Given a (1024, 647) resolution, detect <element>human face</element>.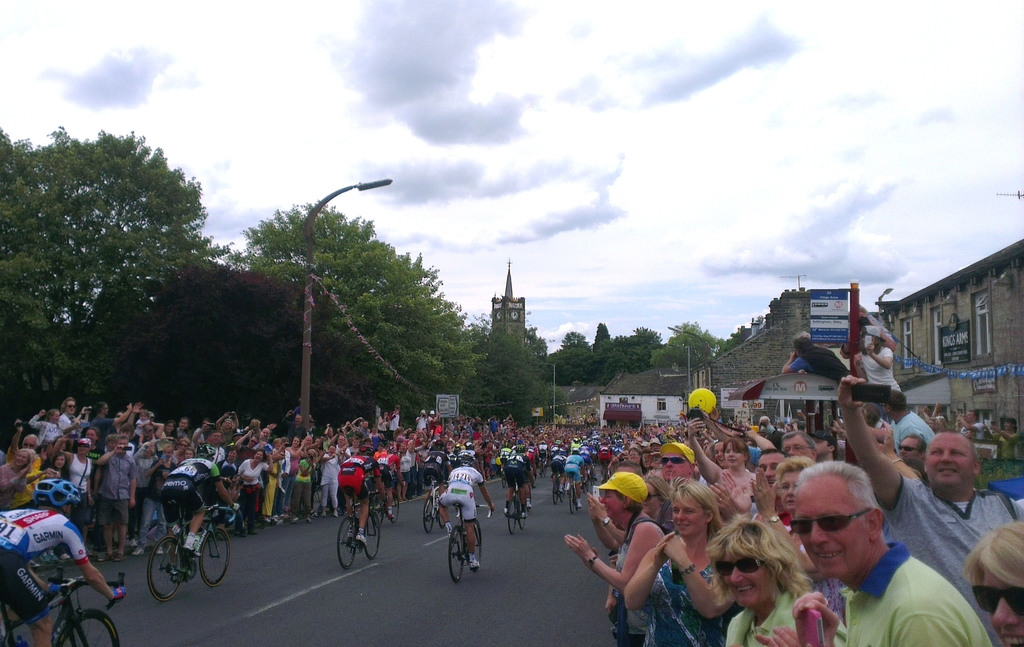
l=1004, t=421, r=1014, b=431.
